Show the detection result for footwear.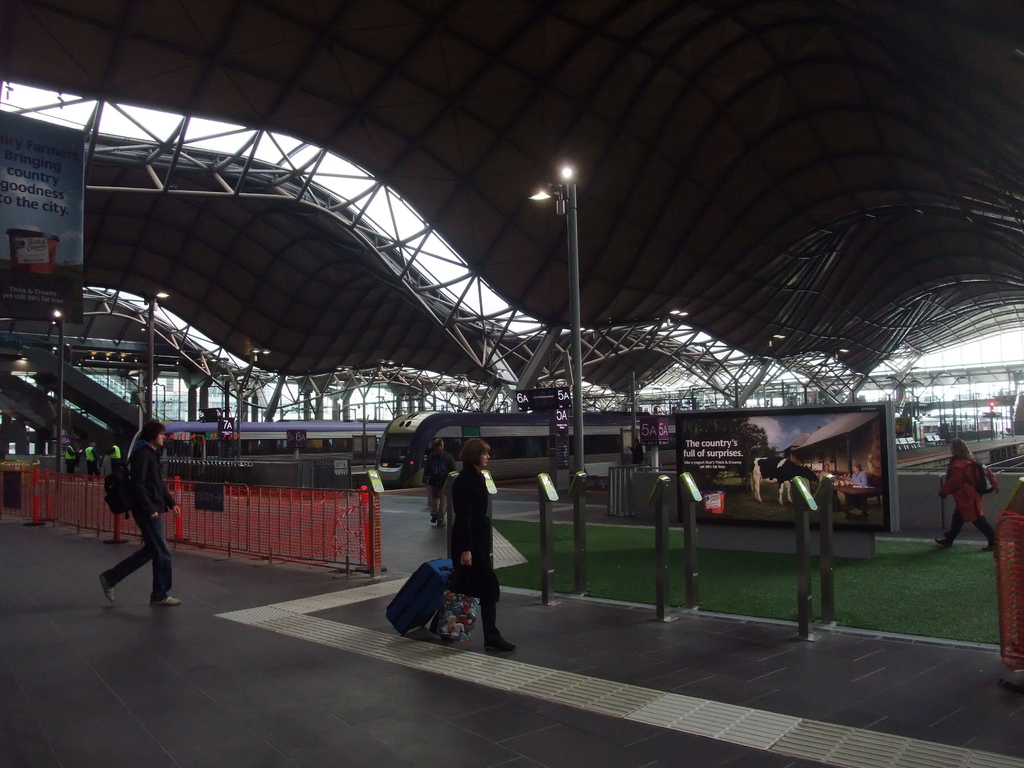
crop(431, 516, 439, 523).
